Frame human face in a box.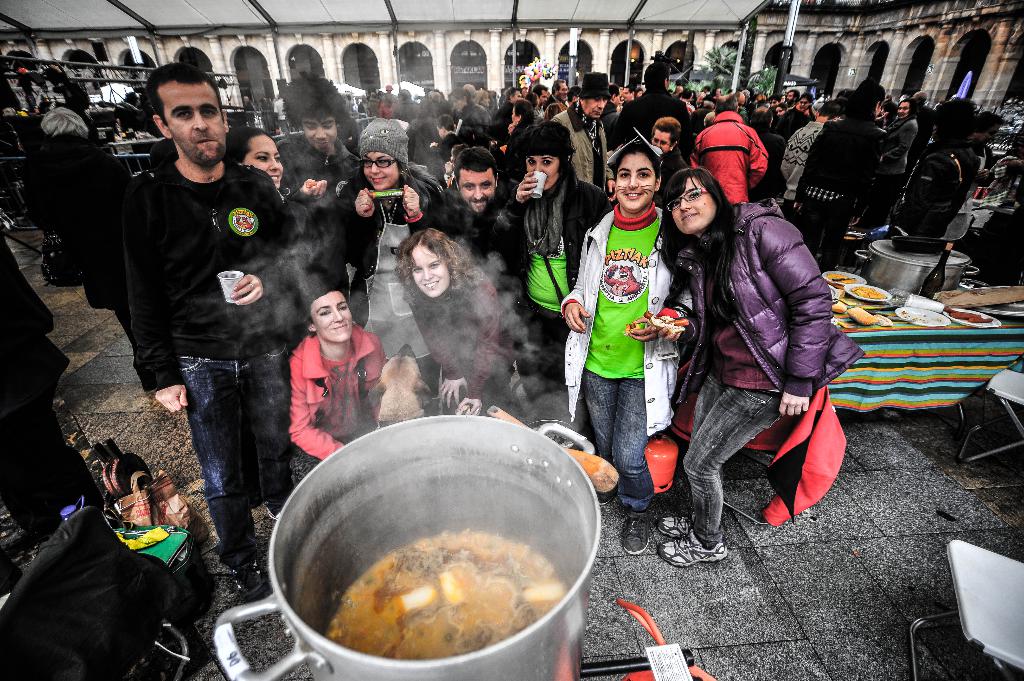
bbox=[615, 152, 657, 211].
